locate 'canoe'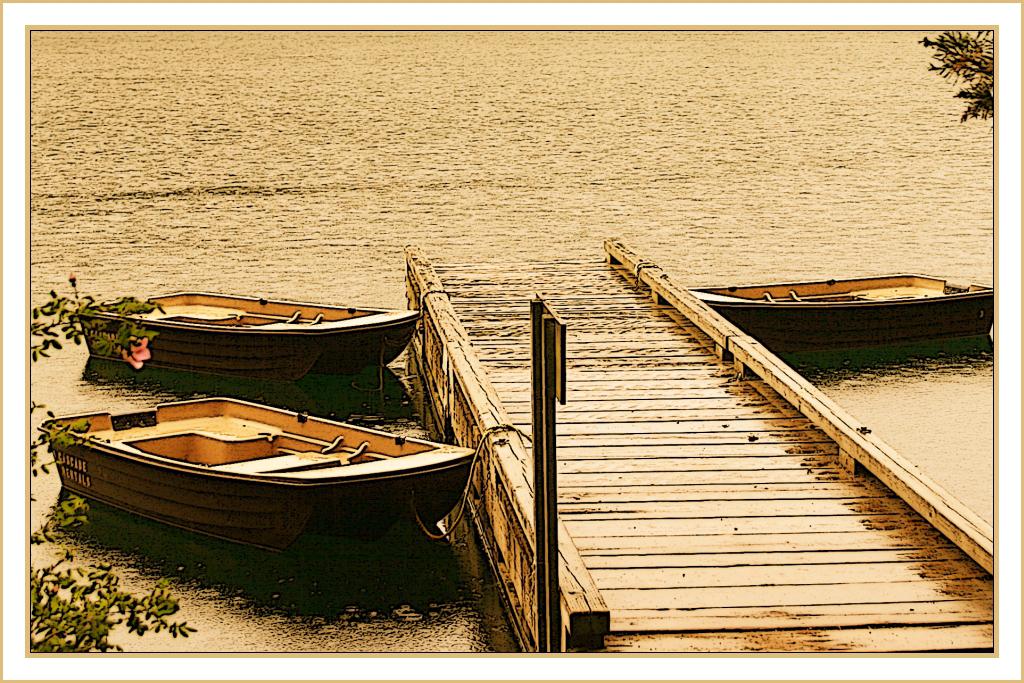
rect(692, 272, 994, 347)
